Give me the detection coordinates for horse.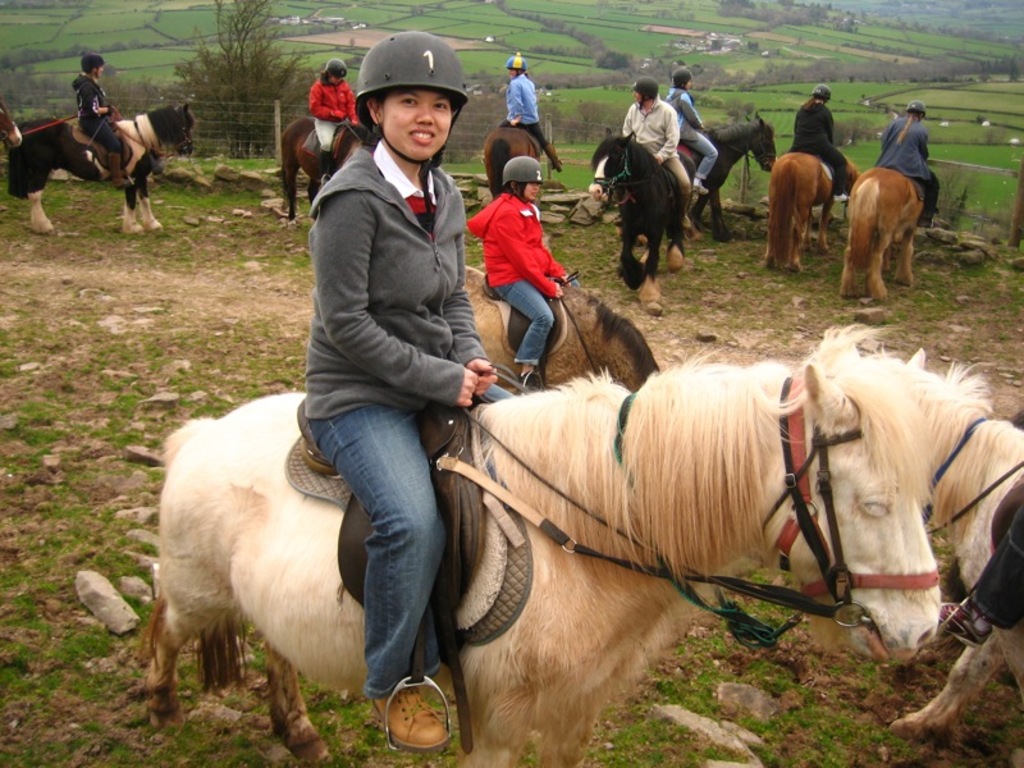
{"x1": 276, "y1": 111, "x2": 381, "y2": 221}.
